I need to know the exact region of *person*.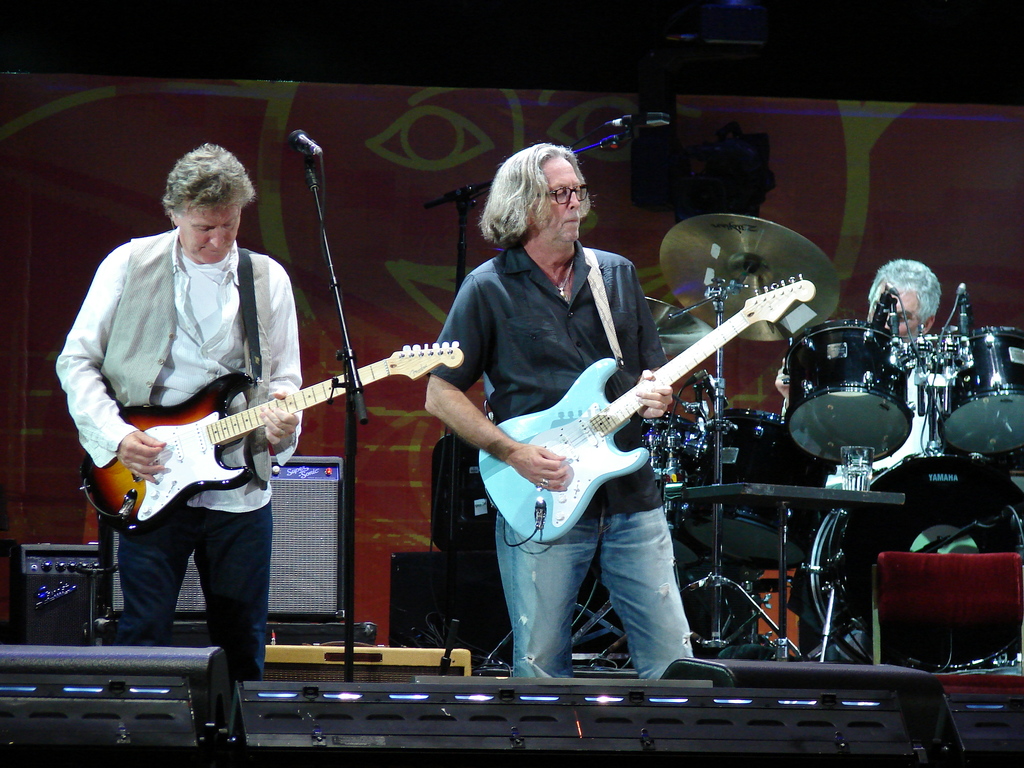
Region: 772/259/939/658.
